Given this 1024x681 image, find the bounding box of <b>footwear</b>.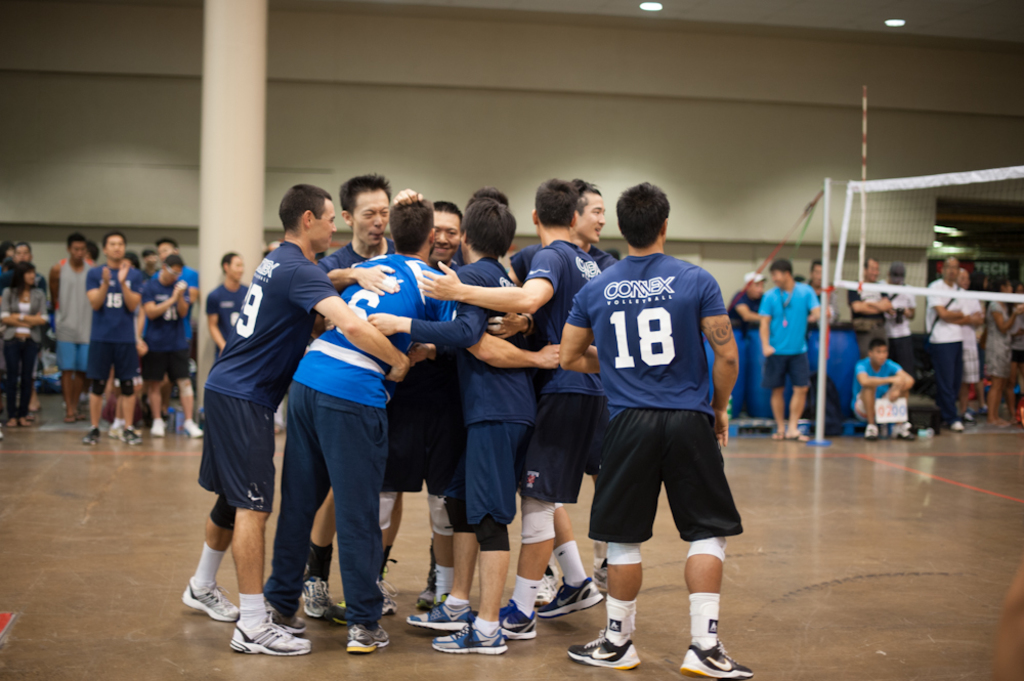
region(178, 574, 241, 622).
